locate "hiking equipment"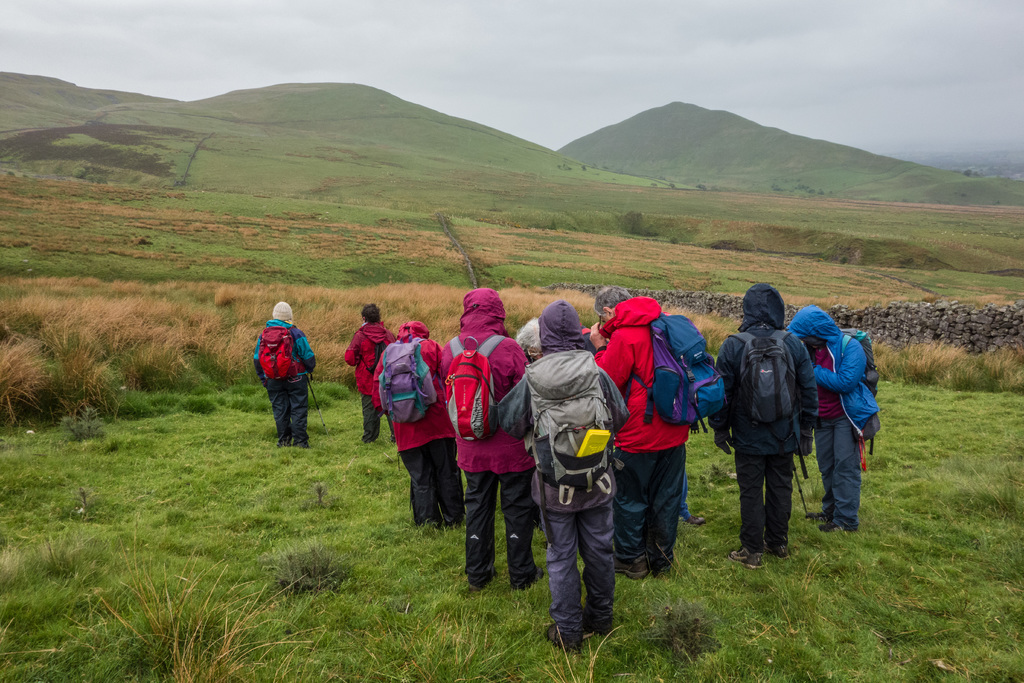
BBox(440, 334, 506, 439)
